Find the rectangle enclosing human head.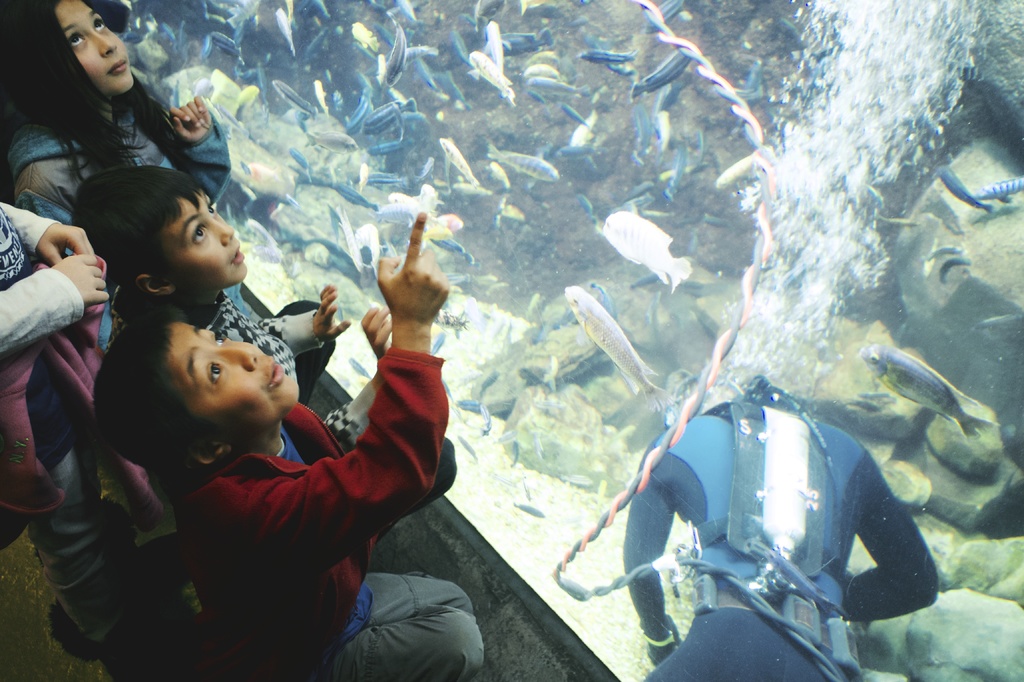
{"left": 89, "top": 320, "right": 295, "bottom": 468}.
